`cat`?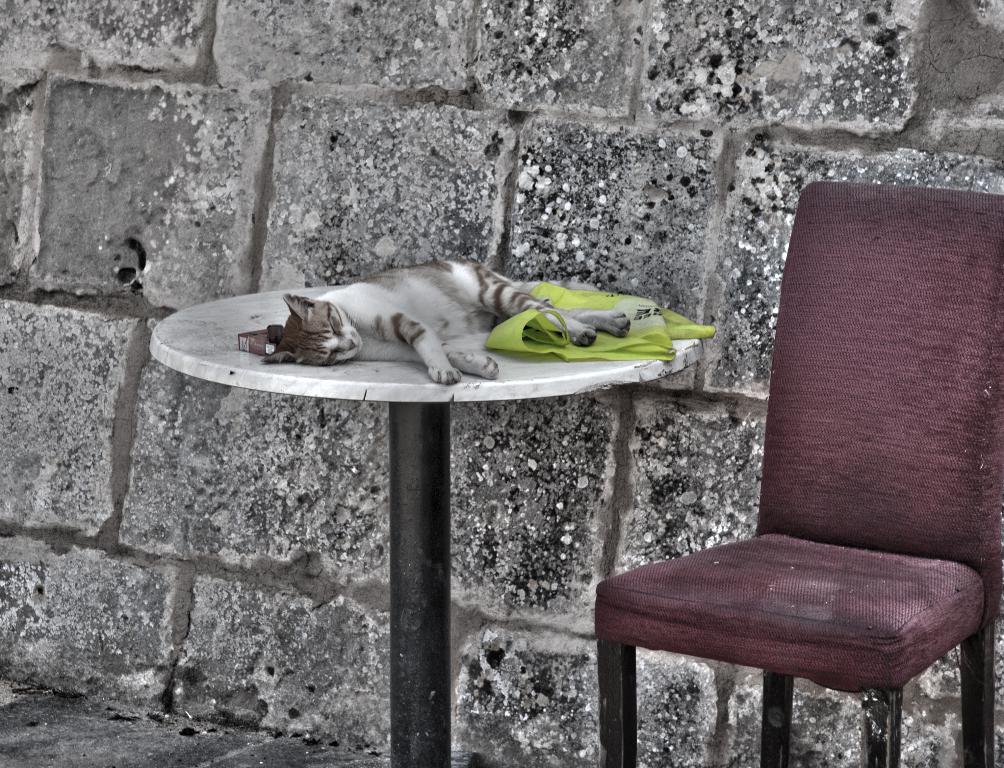
[x1=267, y1=254, x2=634, y2=384]
